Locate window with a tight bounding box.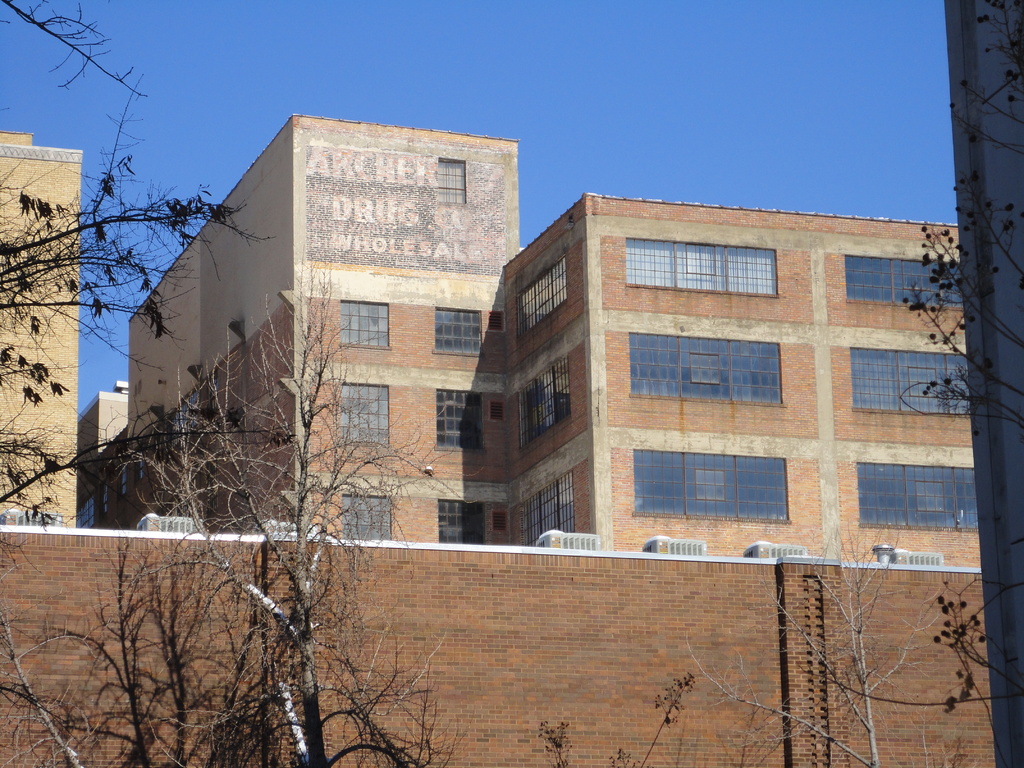
detection(79, 497, 96, 532).
